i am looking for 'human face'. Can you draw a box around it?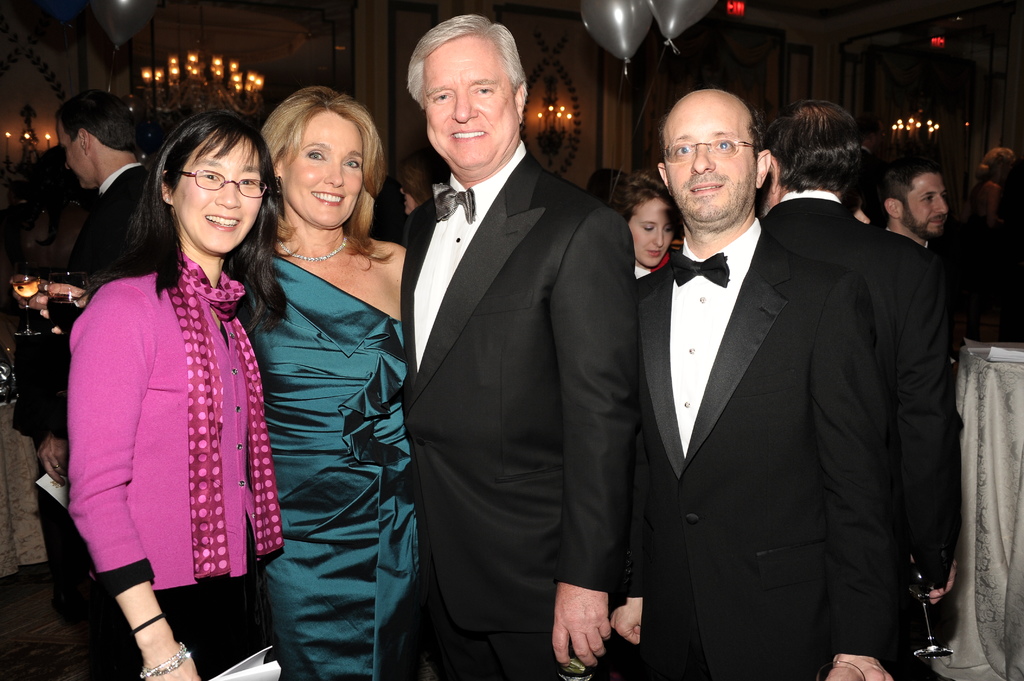
Sure, the bounding box is detection(173, 134, 259, 256).
